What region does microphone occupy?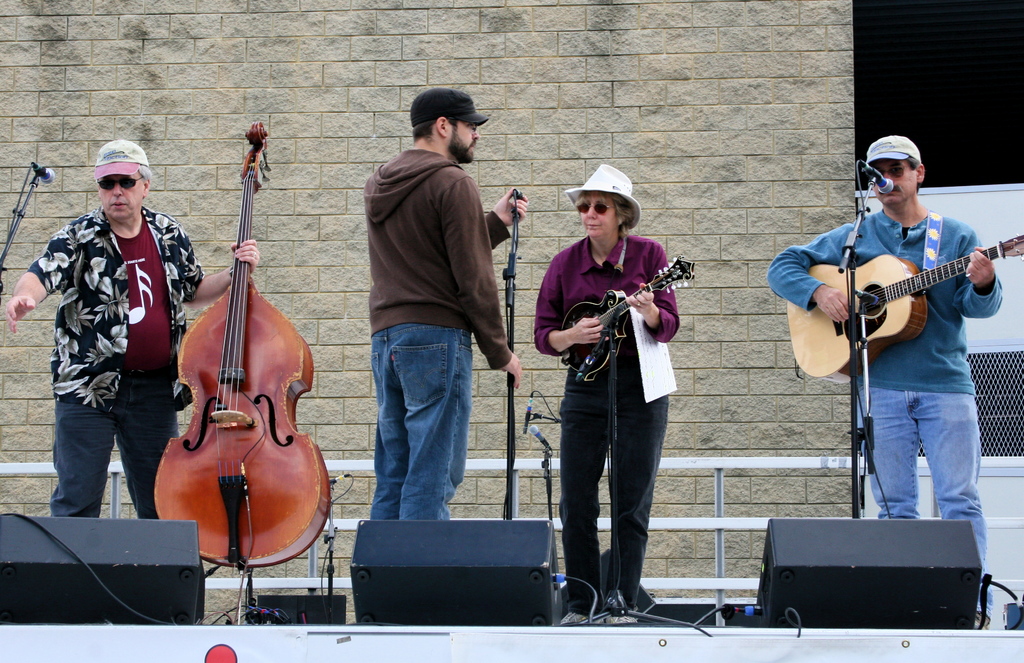
[31,161,60,180].
